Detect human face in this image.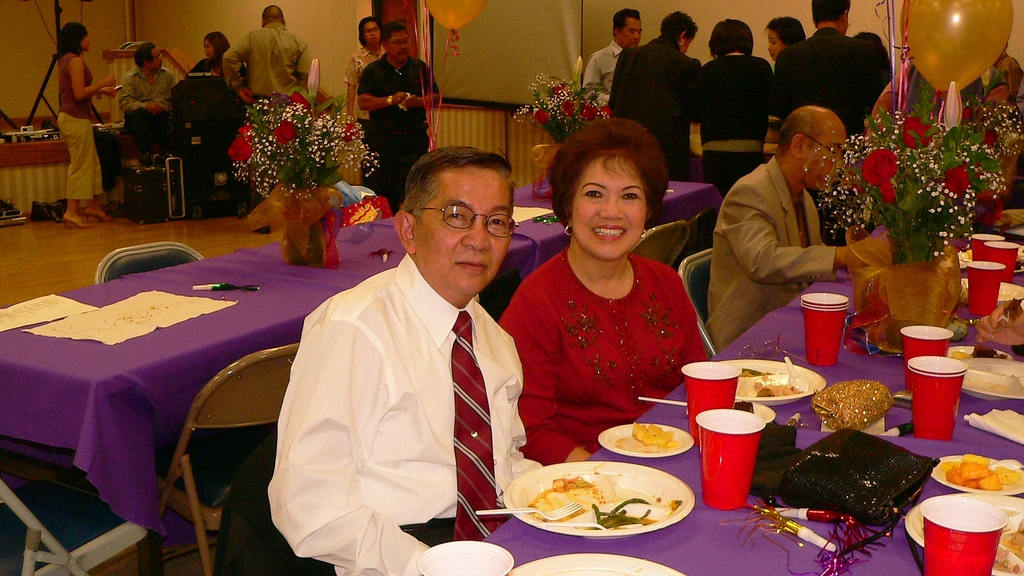
Detection: bbox(79, 31, 91, 50).
